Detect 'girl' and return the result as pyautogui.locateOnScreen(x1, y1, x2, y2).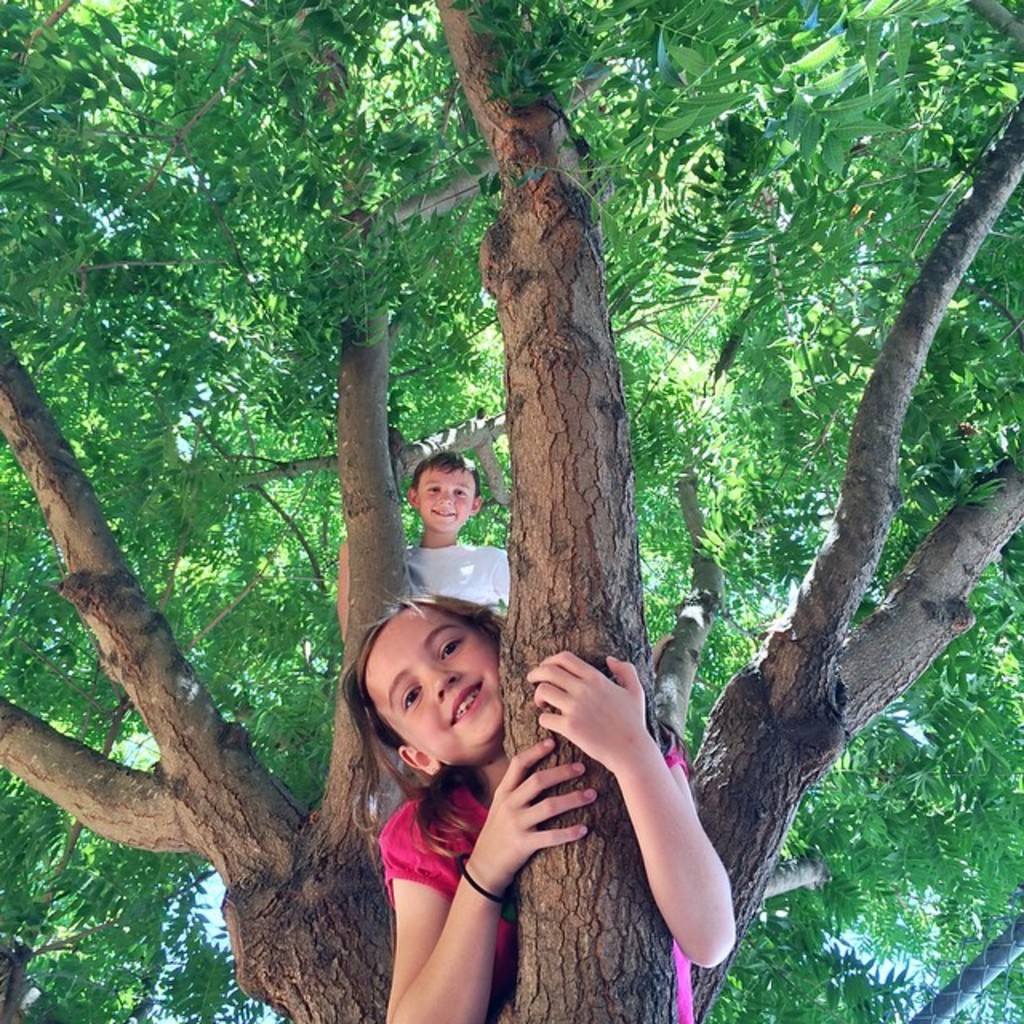
pyautogui.locateOnScreen(342, 592, 734, 1022).
